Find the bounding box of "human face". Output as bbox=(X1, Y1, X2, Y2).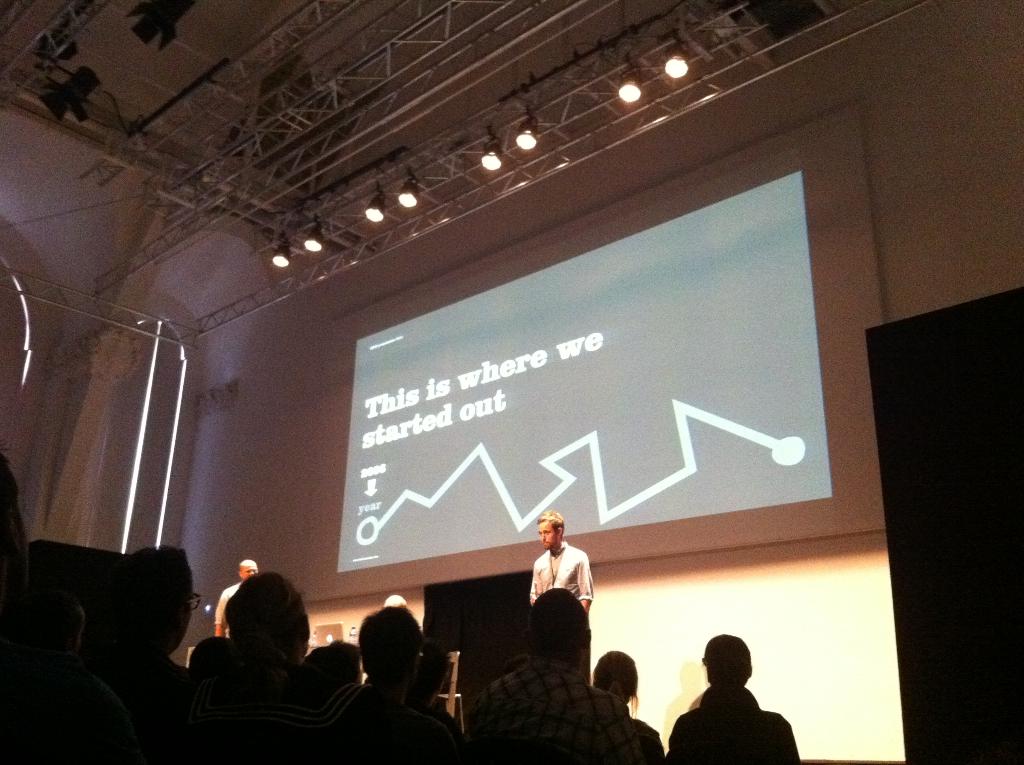
bbox=(236, 563, 261, 579).
